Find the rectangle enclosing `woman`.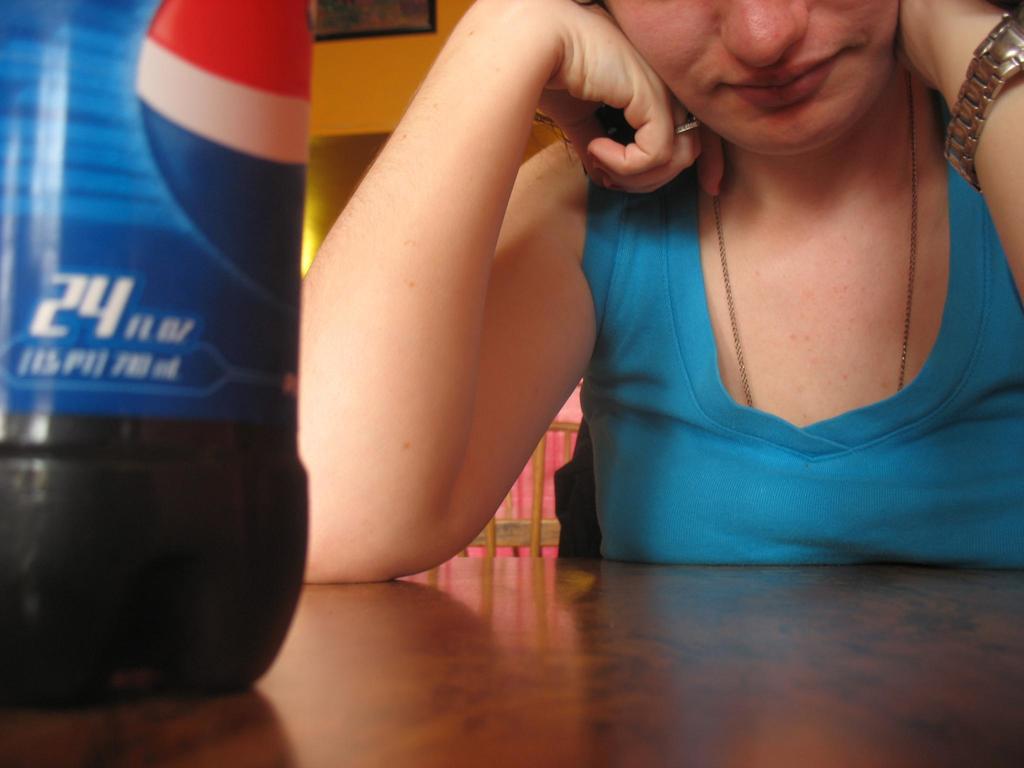
[x1=297, y1=0, x2=1023, y2=597].
